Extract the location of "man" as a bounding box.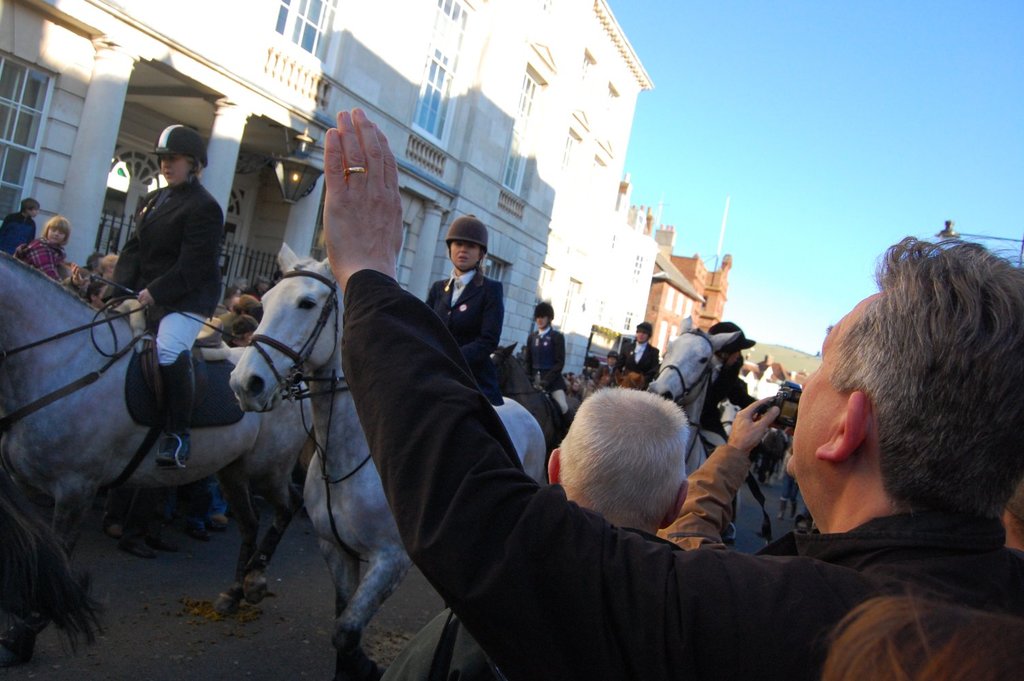
x1=101, y1=119, x2=220, y2=453.
